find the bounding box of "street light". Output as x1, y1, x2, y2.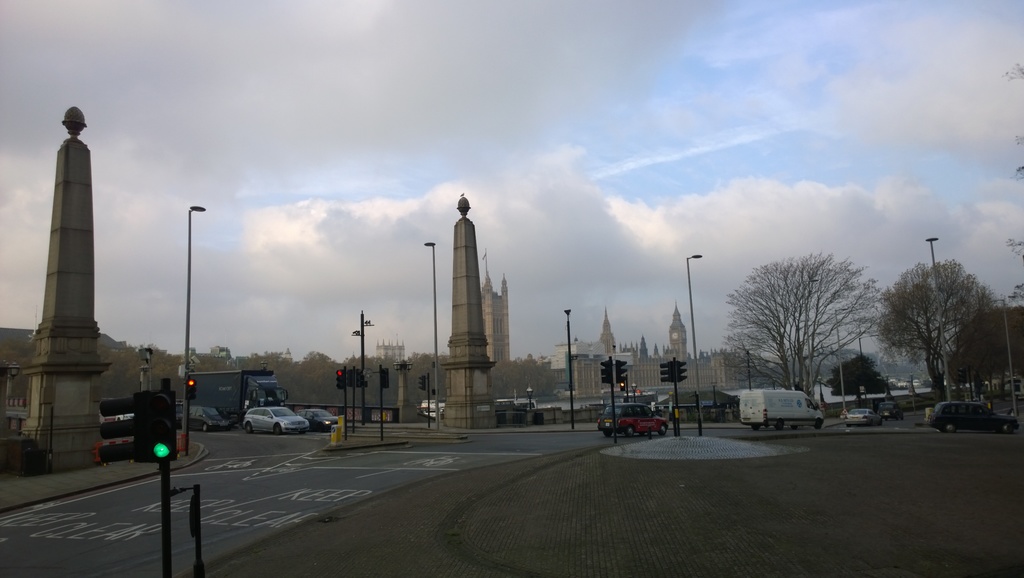
563, 305, 575, 430.
